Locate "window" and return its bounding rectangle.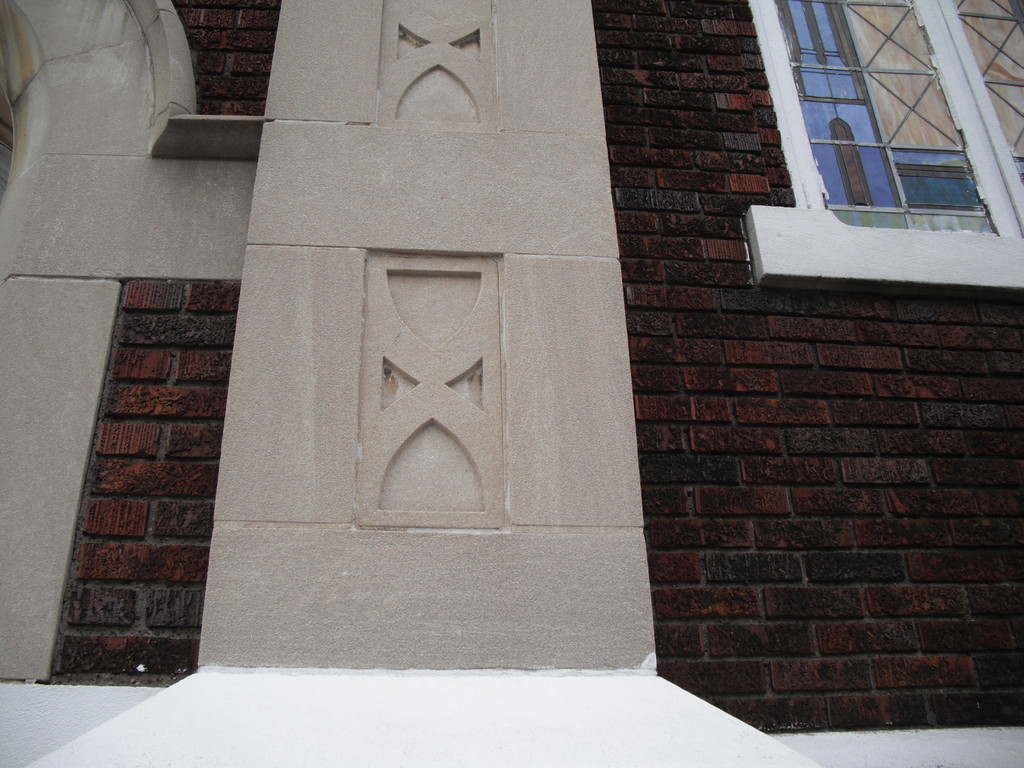
<box>786,30,989,225</box>.
